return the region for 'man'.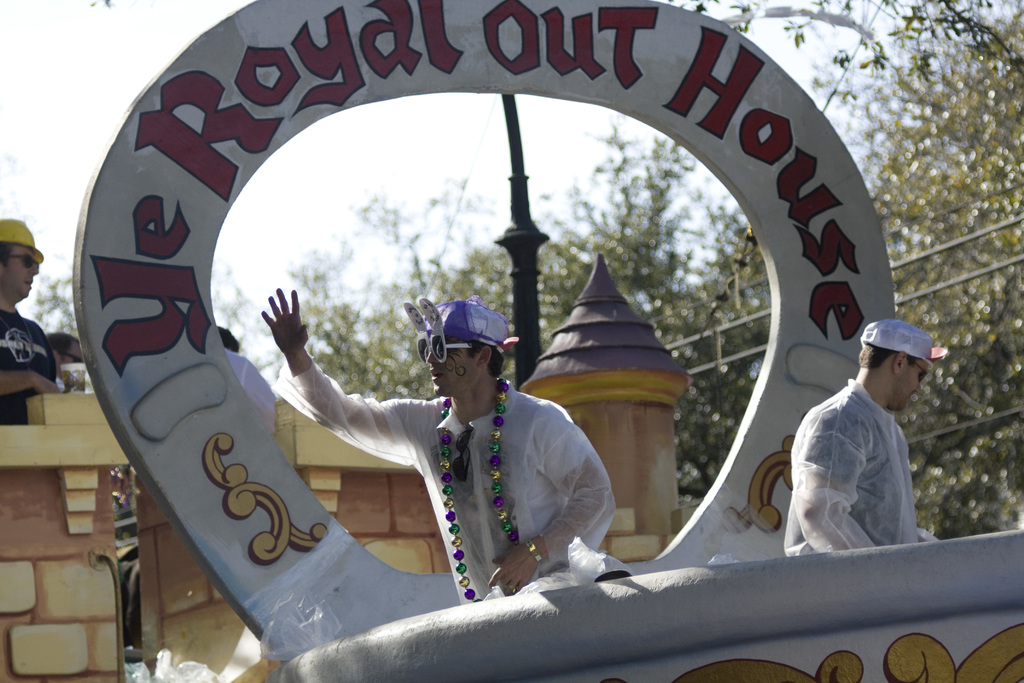
257, 288, 624, 598.
